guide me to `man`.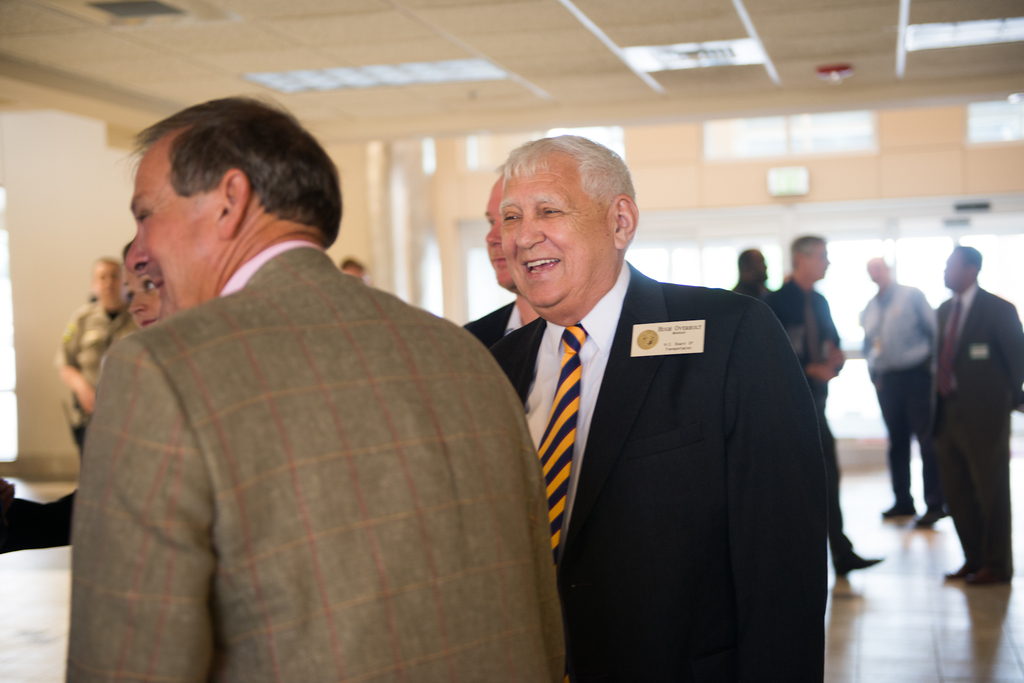
Guidance: (left=458, top=164, right=544, bottom=345).
